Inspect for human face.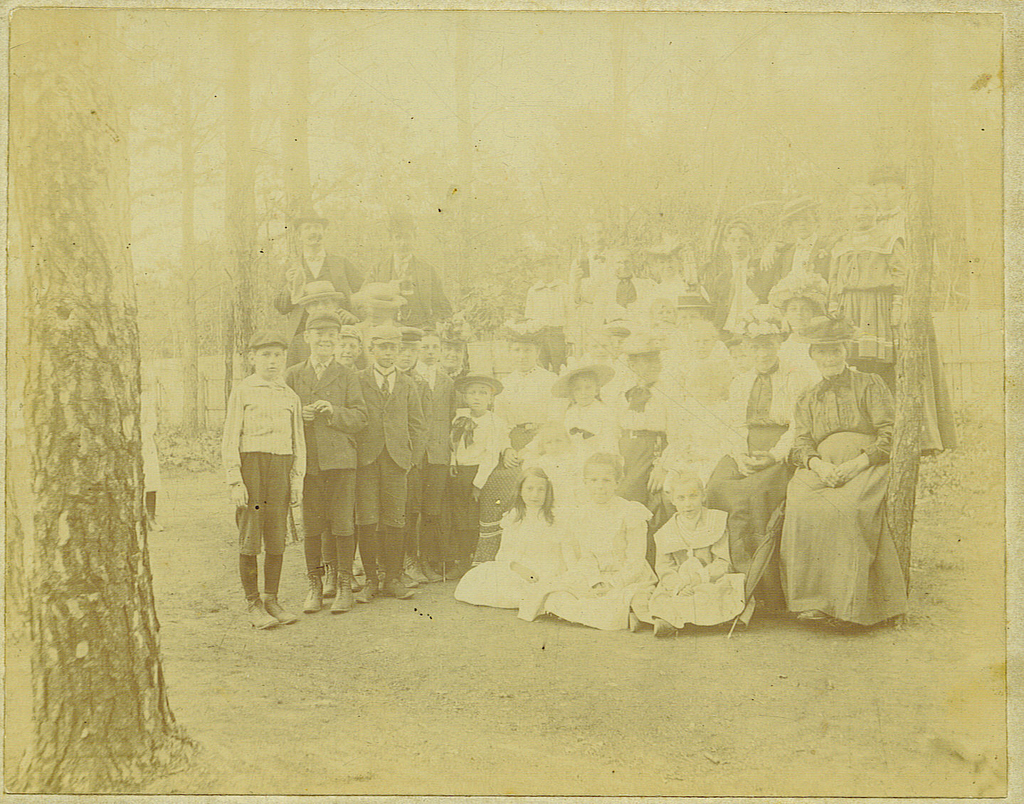
Inspection: crop(250, 341, 283, 377).
